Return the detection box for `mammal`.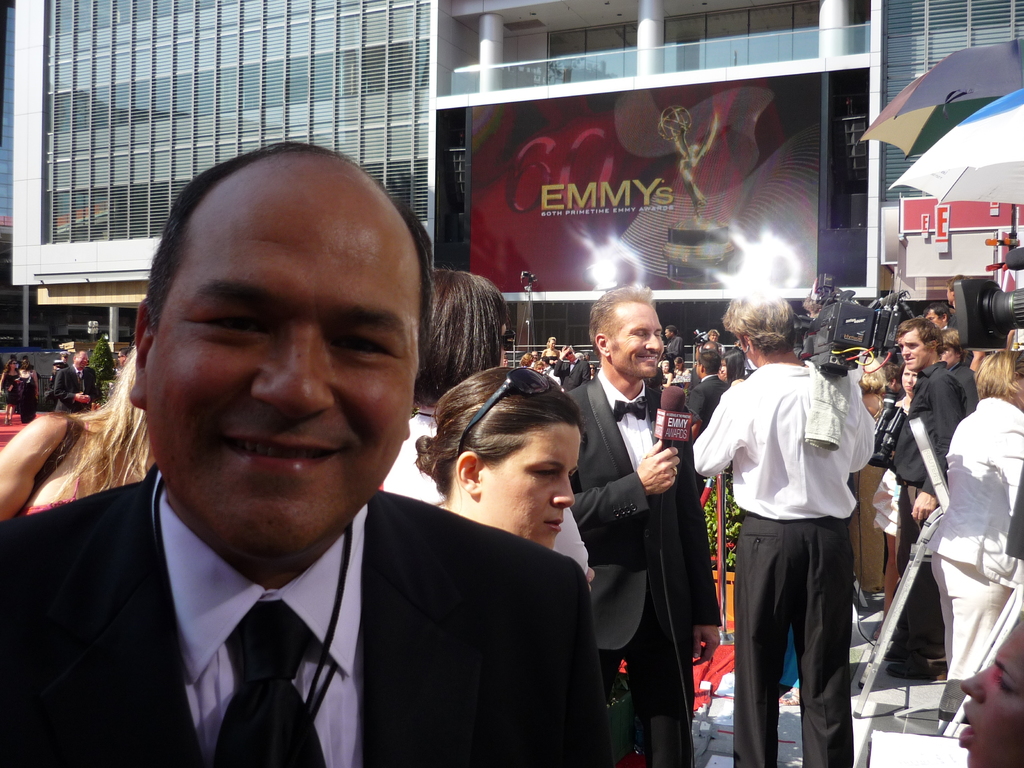
705:296:888:721.
